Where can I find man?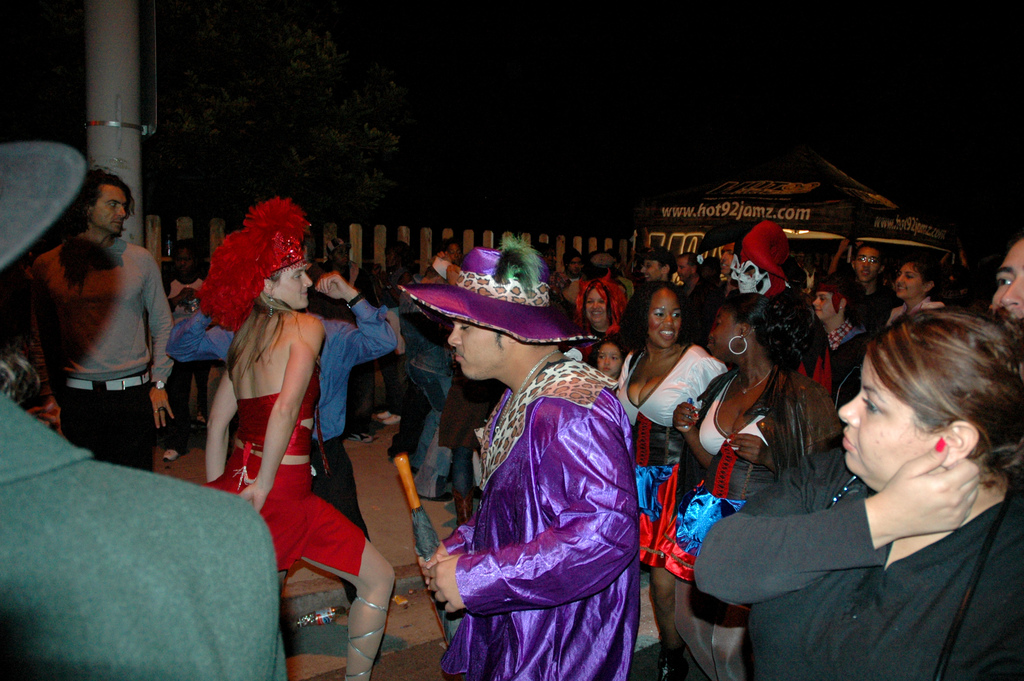
You can find it at (29,160,191,475).
